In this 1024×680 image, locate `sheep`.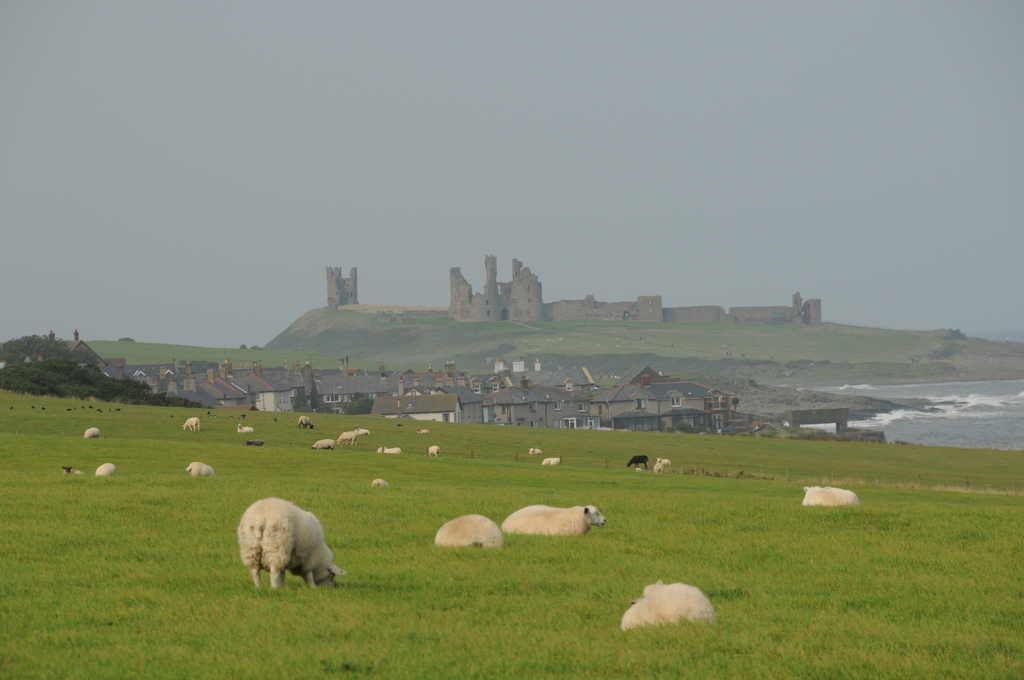
Bounding box: 237 498 344 592.
